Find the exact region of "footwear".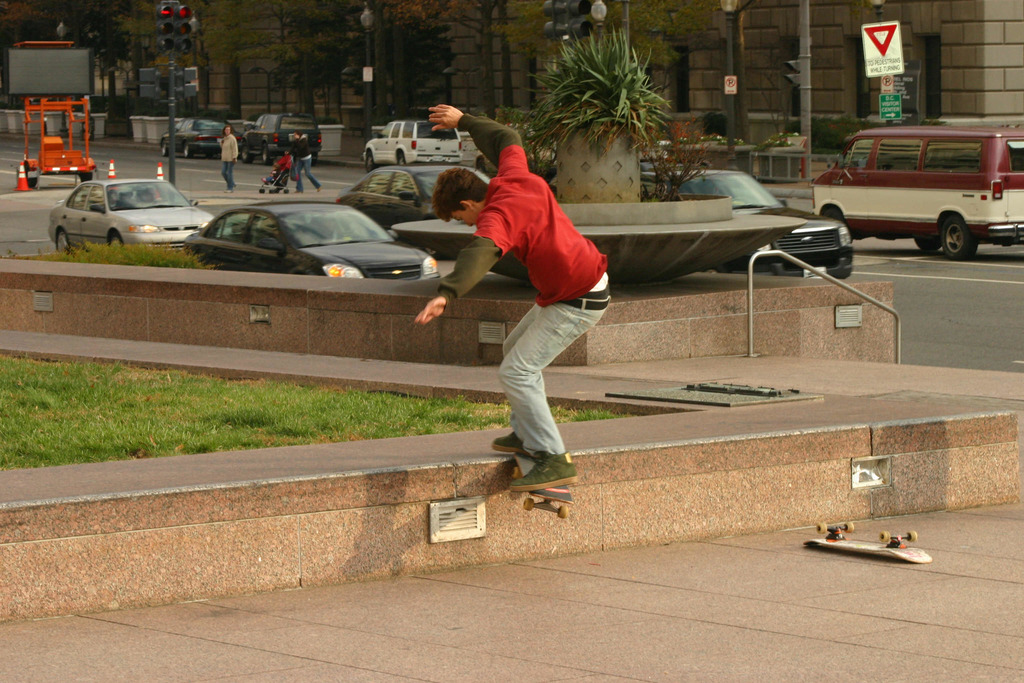
Exact region: 499 450 581 516.
